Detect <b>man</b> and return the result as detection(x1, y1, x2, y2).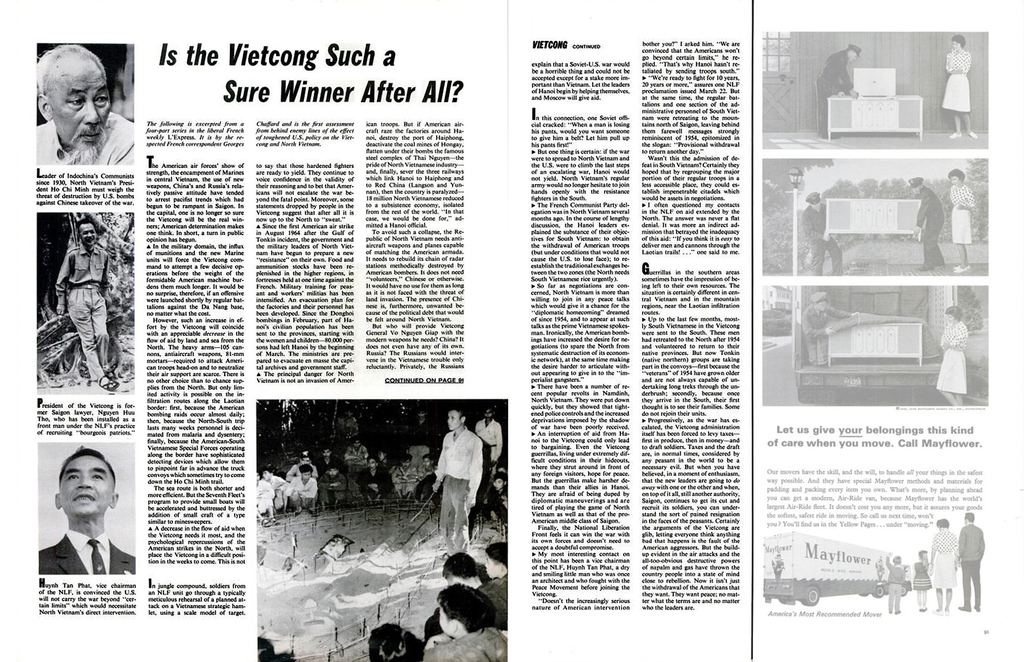
detection(911, 173, 947, 273).
